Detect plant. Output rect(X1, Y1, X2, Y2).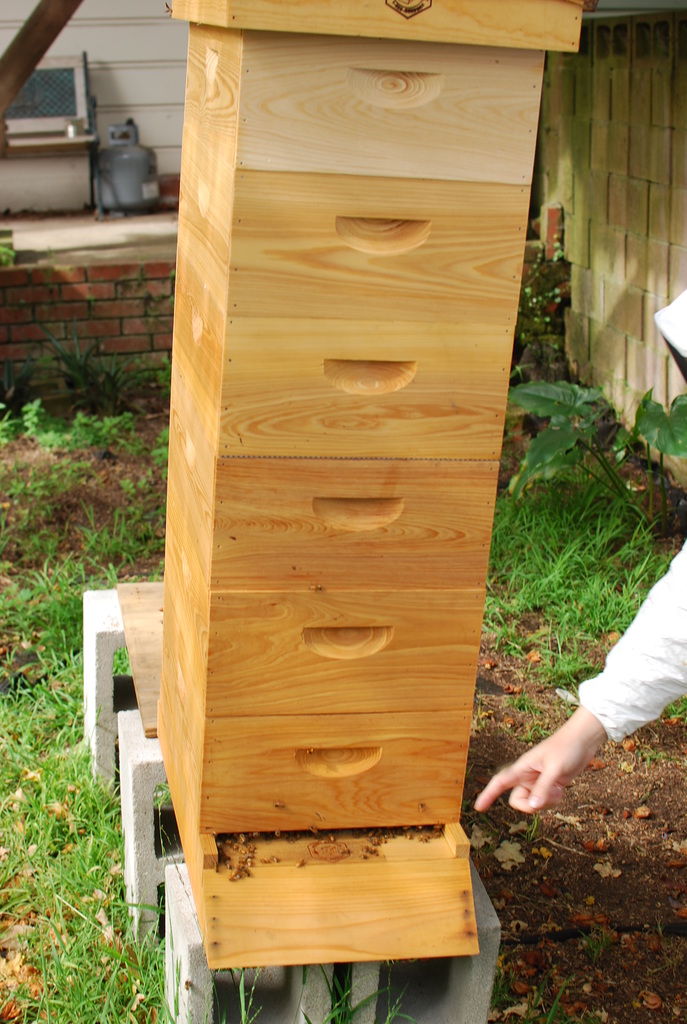
rect(491, 966, 510, 1007).
